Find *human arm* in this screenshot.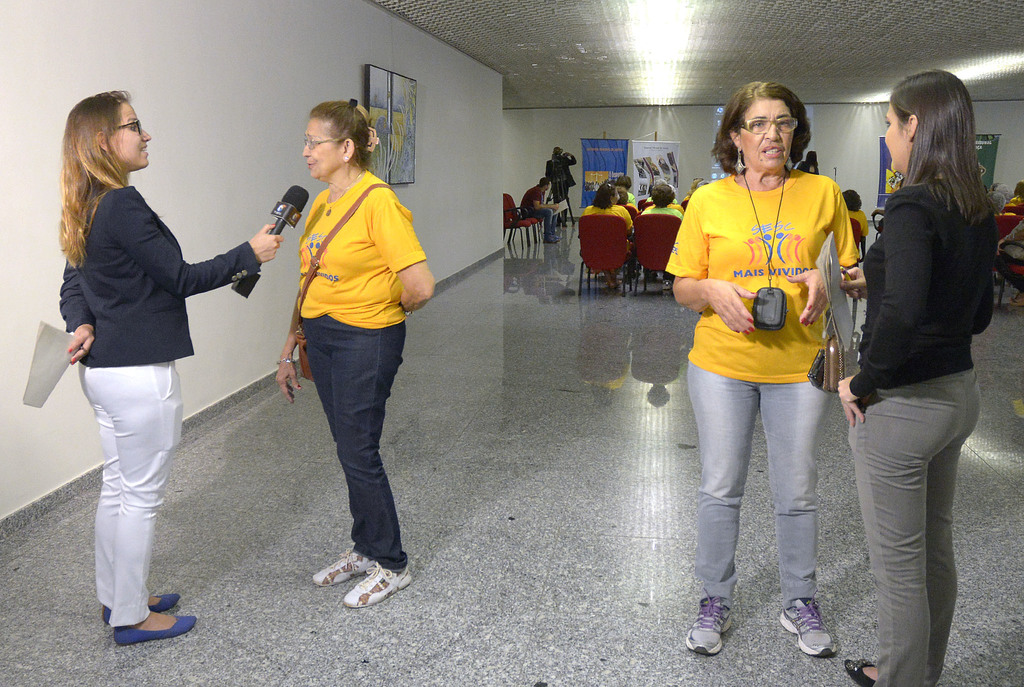
The bounding box for *human arm* is [780, 183, 862, 328].
